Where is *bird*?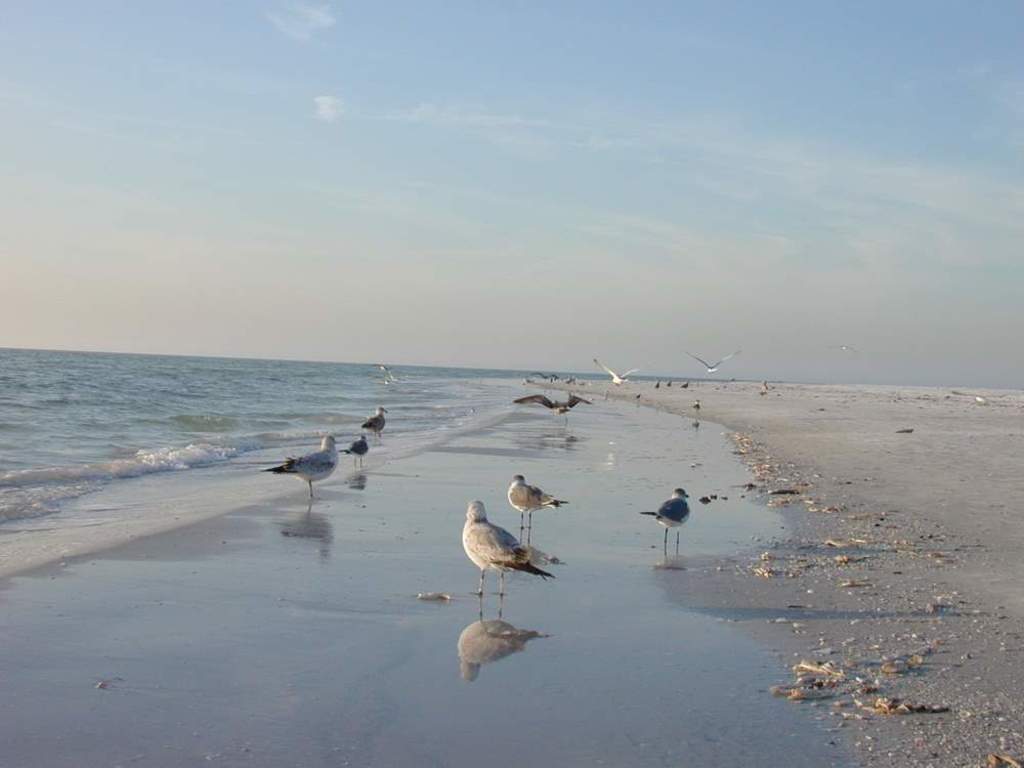
682/350/745/375.
